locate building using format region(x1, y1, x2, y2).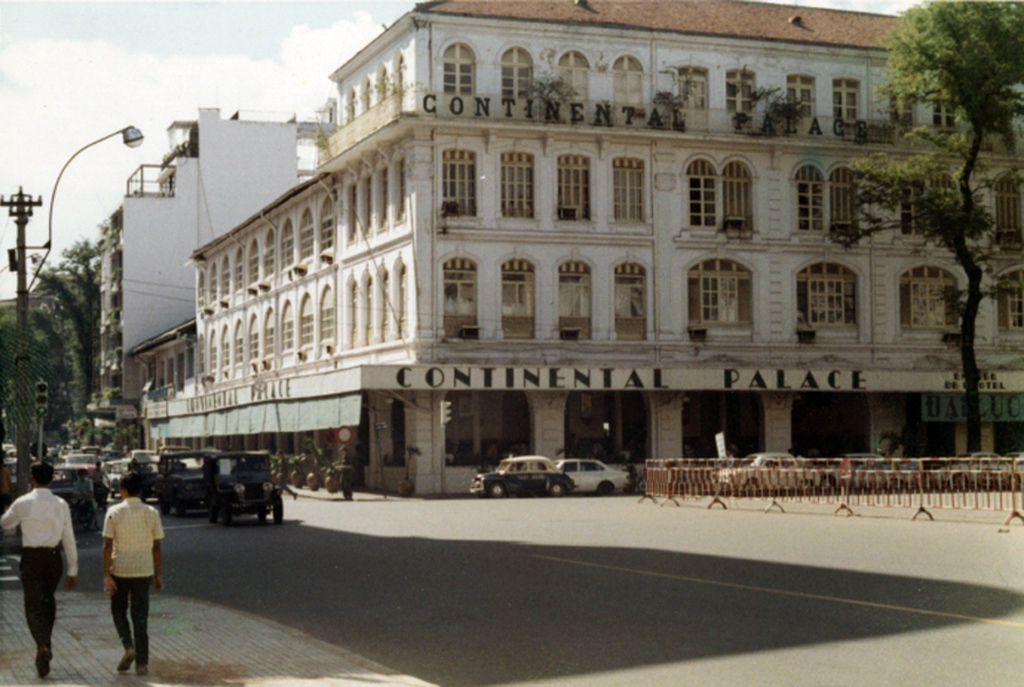
region(102, 99, 324, 426).
